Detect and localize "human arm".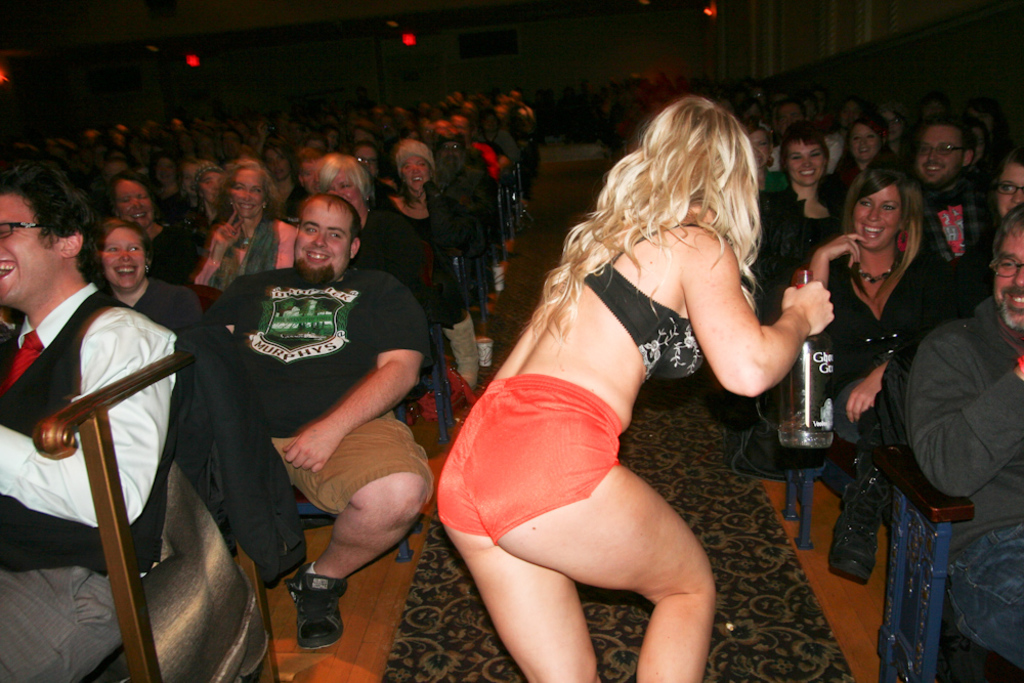
Localized at [left=163, top=291, right=188, bottom=339].
